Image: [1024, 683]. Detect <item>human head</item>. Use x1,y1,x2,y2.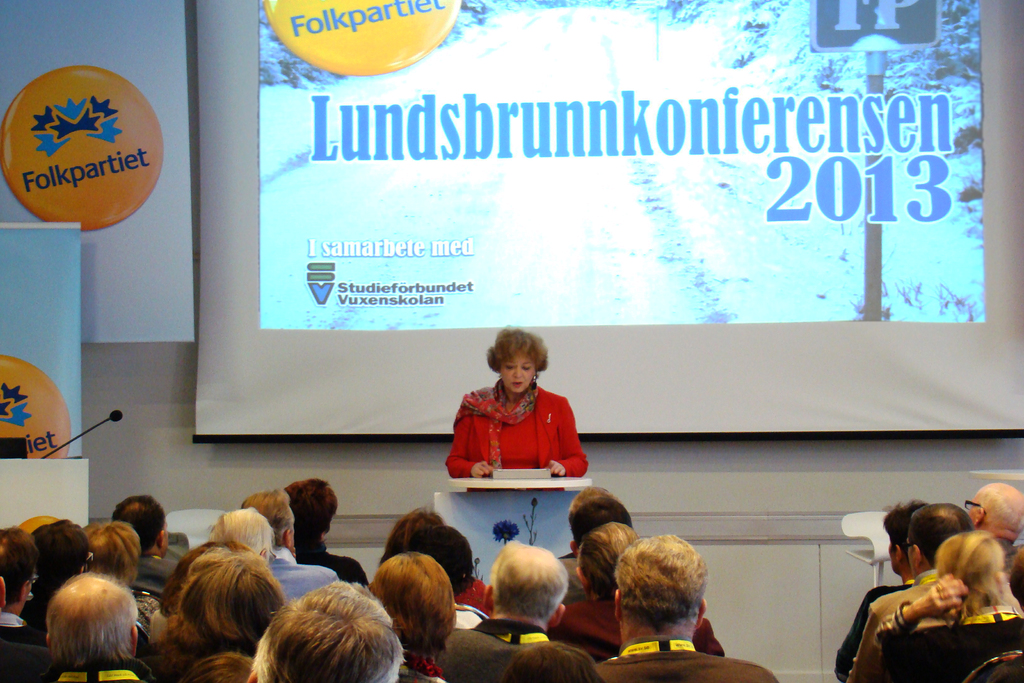
369,551,456,646.
